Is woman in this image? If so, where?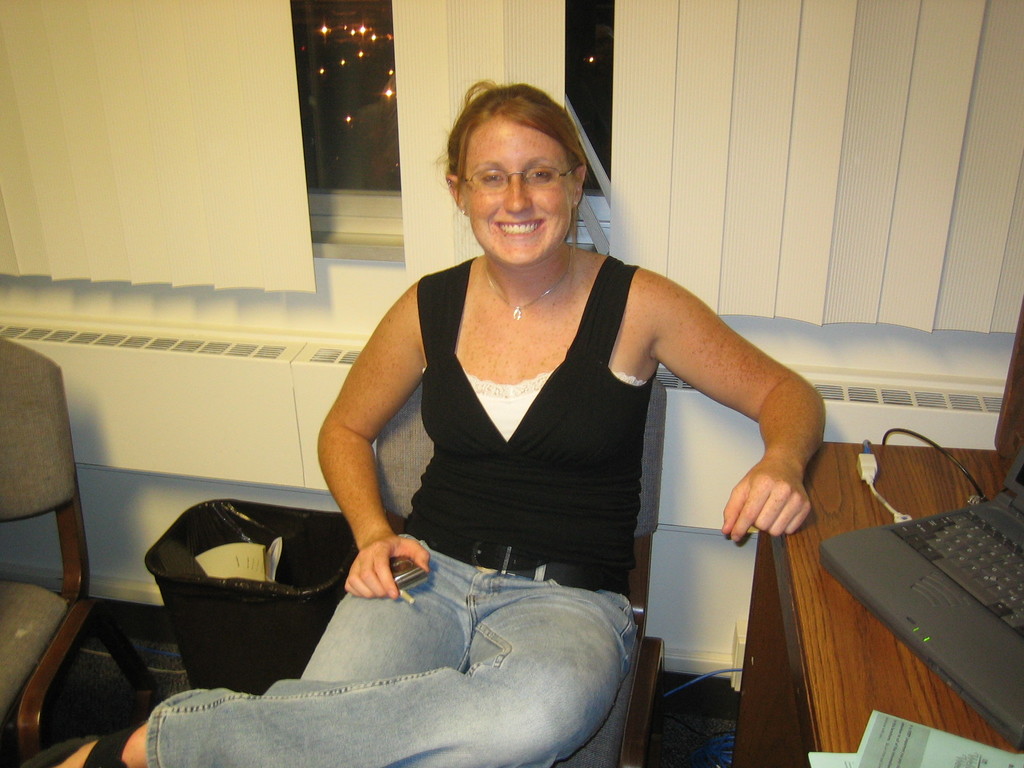
Yes, at <box>58,83,823,767</box>.
